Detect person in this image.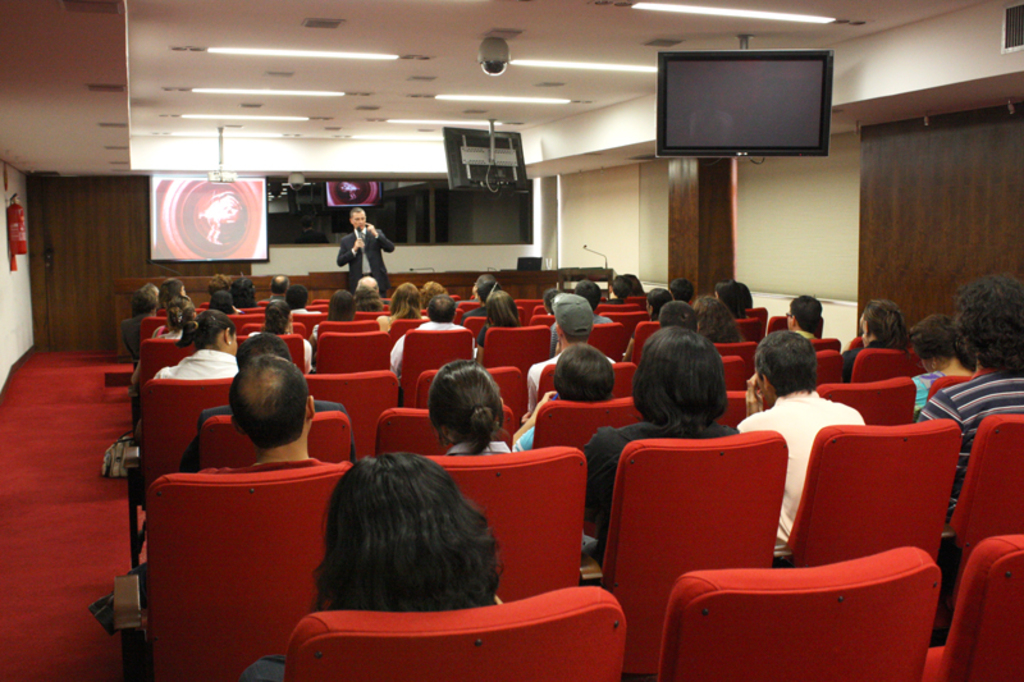
Detection: x1=692, y1=299, x2=749, y2=340.
